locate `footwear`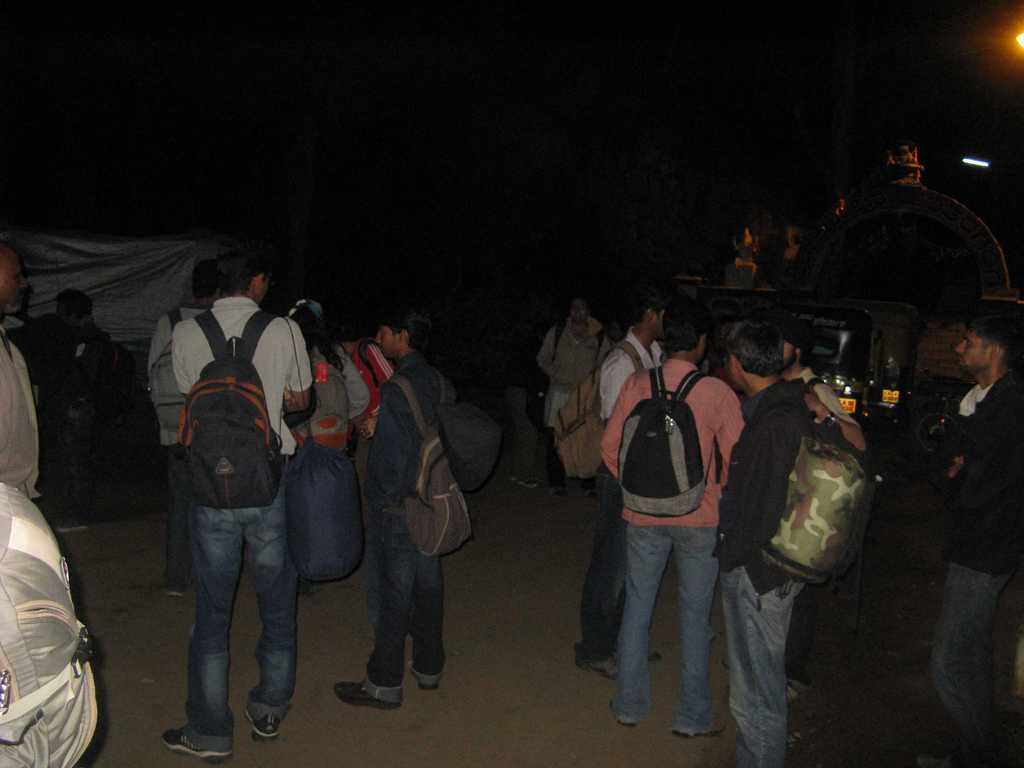
x1=639, y1=638, x2=659, y2=663
